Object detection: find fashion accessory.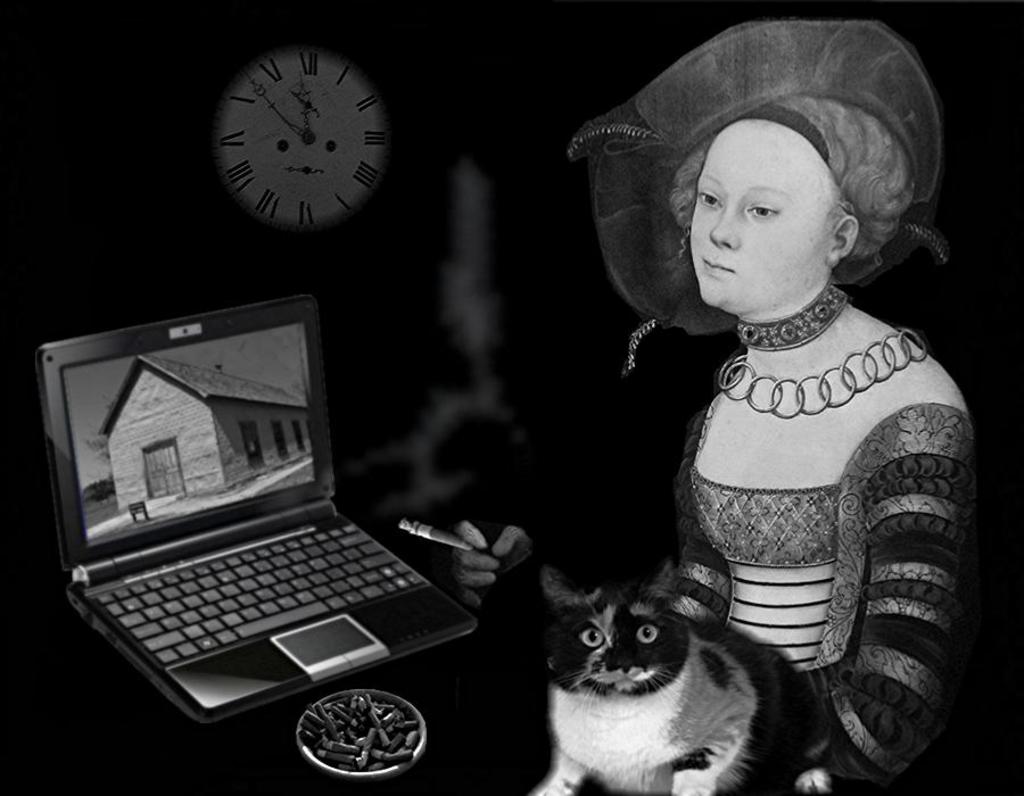
716 322 930 421.
